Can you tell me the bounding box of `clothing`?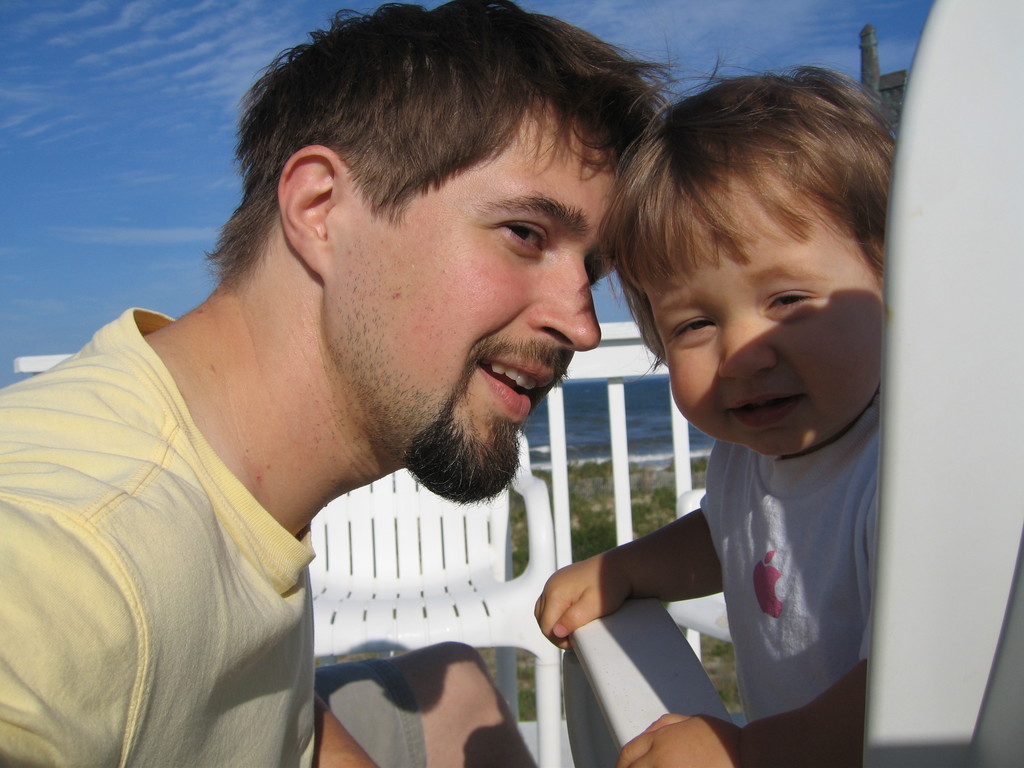
<bbox>17, 257, 379, 765</bbox>.
